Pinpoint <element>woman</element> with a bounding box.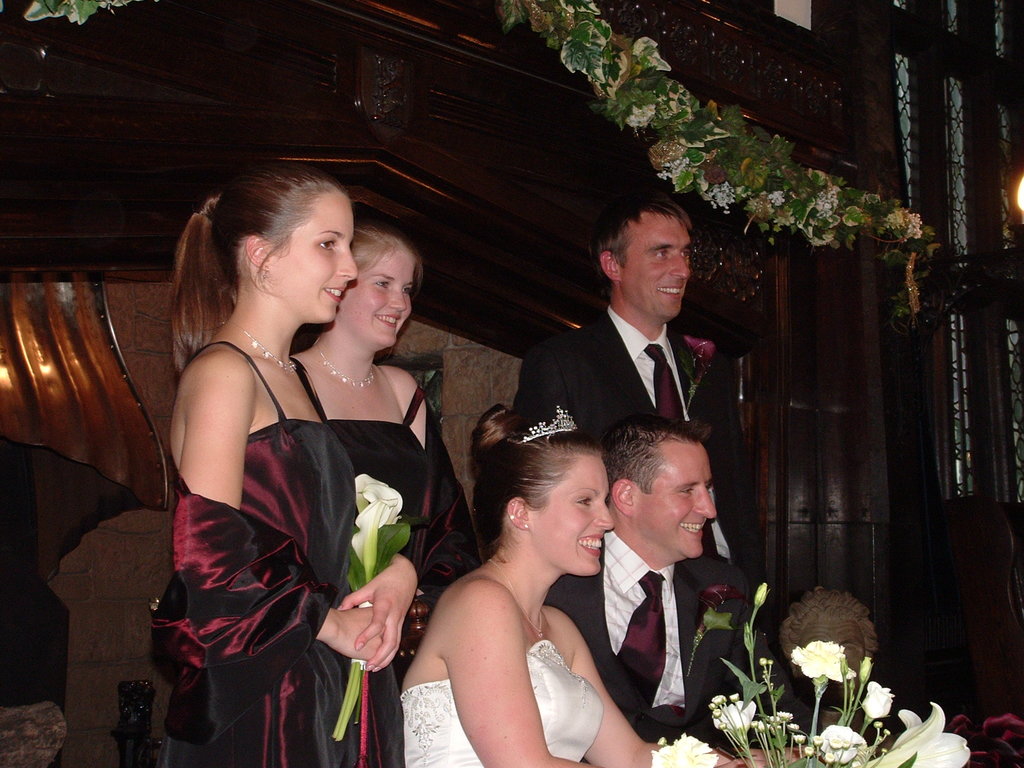
crop(145, 164, 420, 767).
